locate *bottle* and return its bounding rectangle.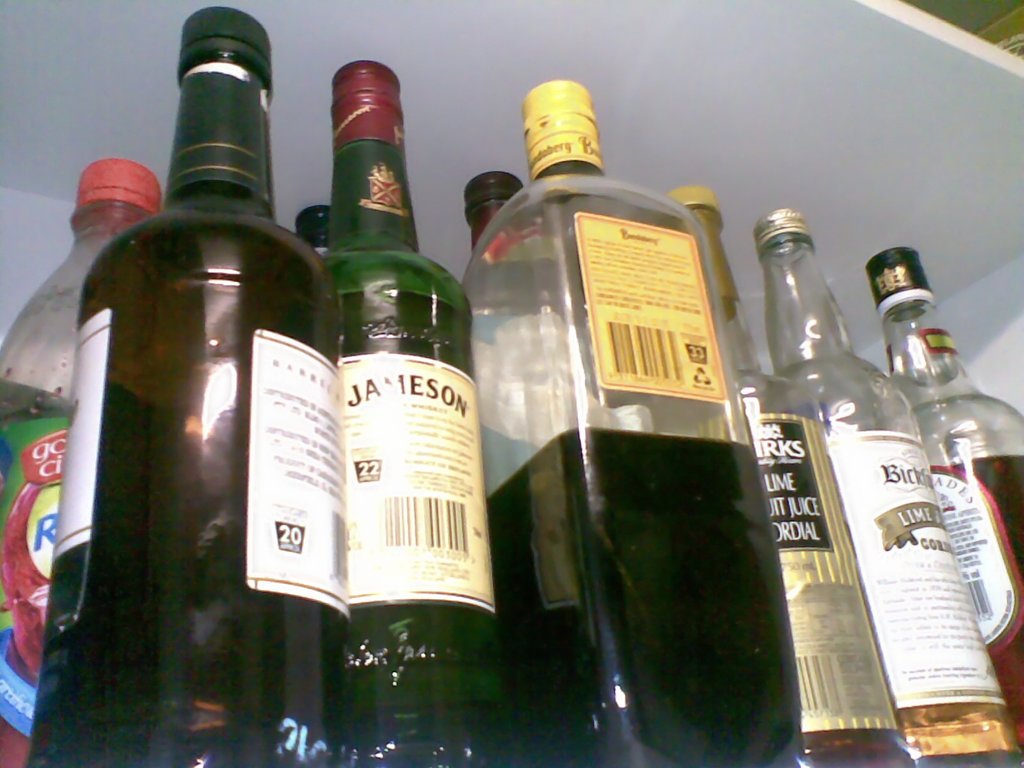
(751, 209, 1017, 767).
